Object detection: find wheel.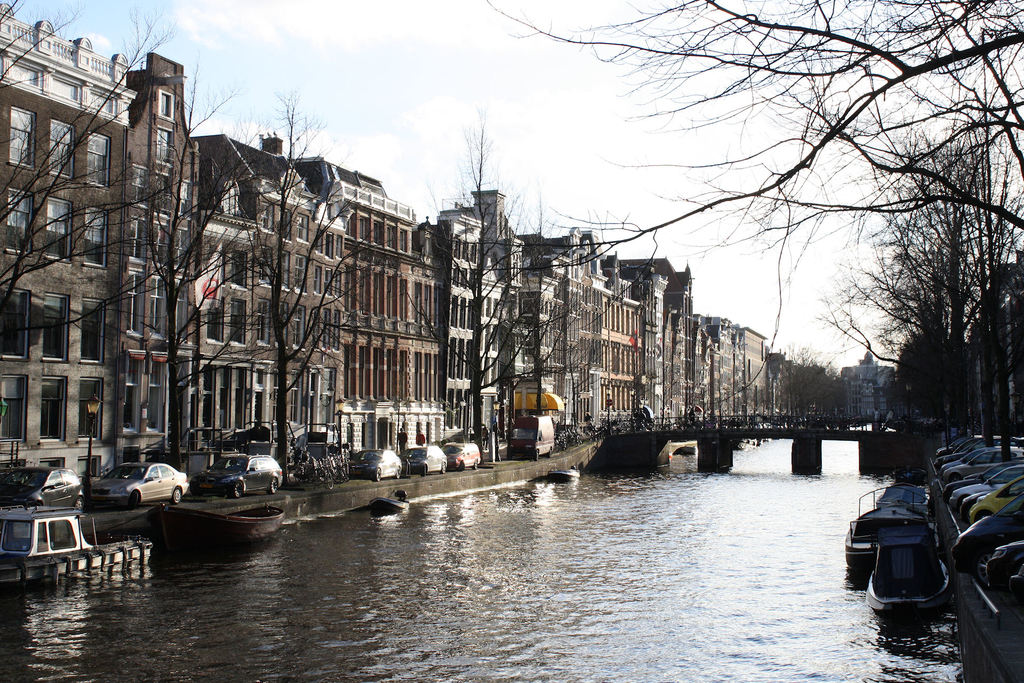
select_region(439, 467, 442, 472).
